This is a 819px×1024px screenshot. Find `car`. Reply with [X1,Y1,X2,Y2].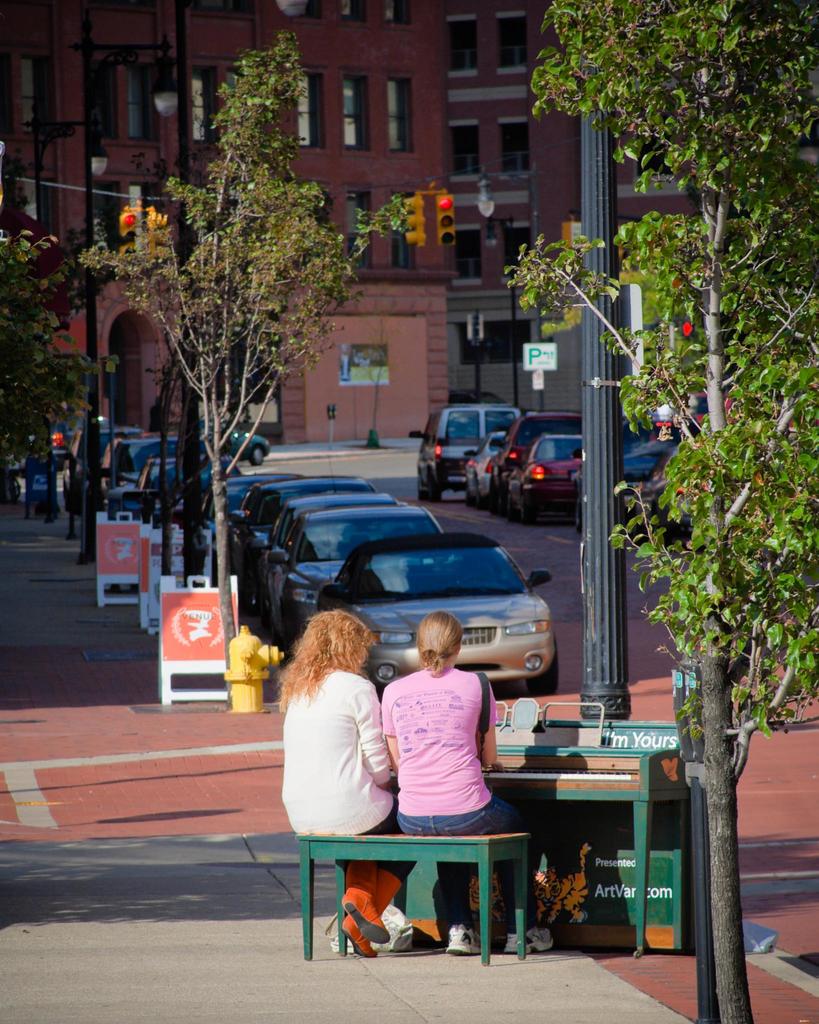
[489,414,587,510].
